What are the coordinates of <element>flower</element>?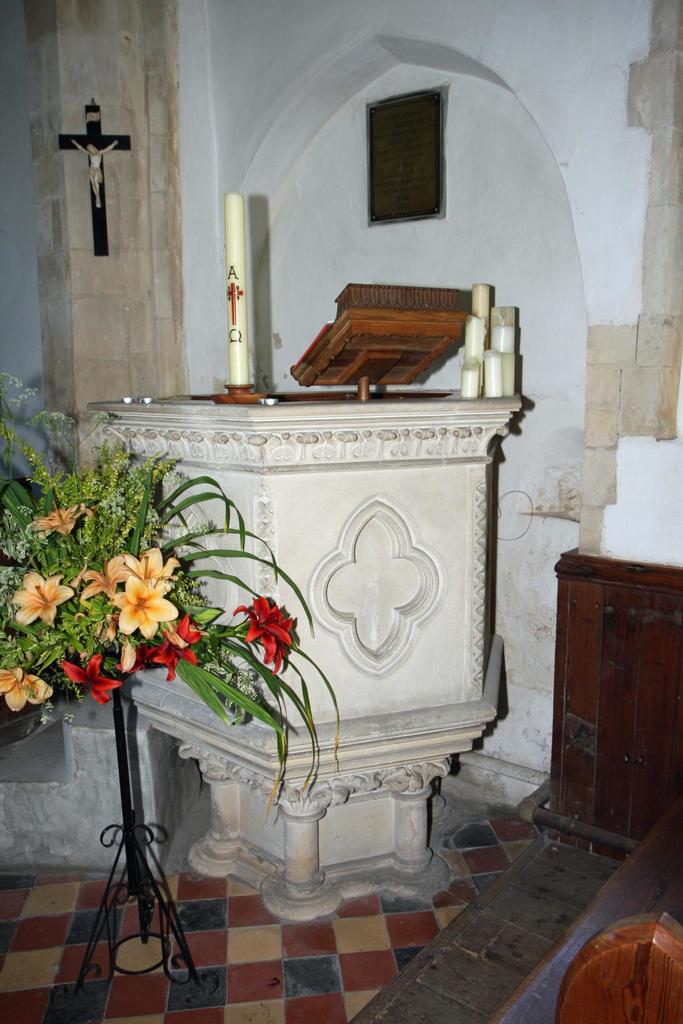
x1=156 y1=627 x2=197 y2=684.
